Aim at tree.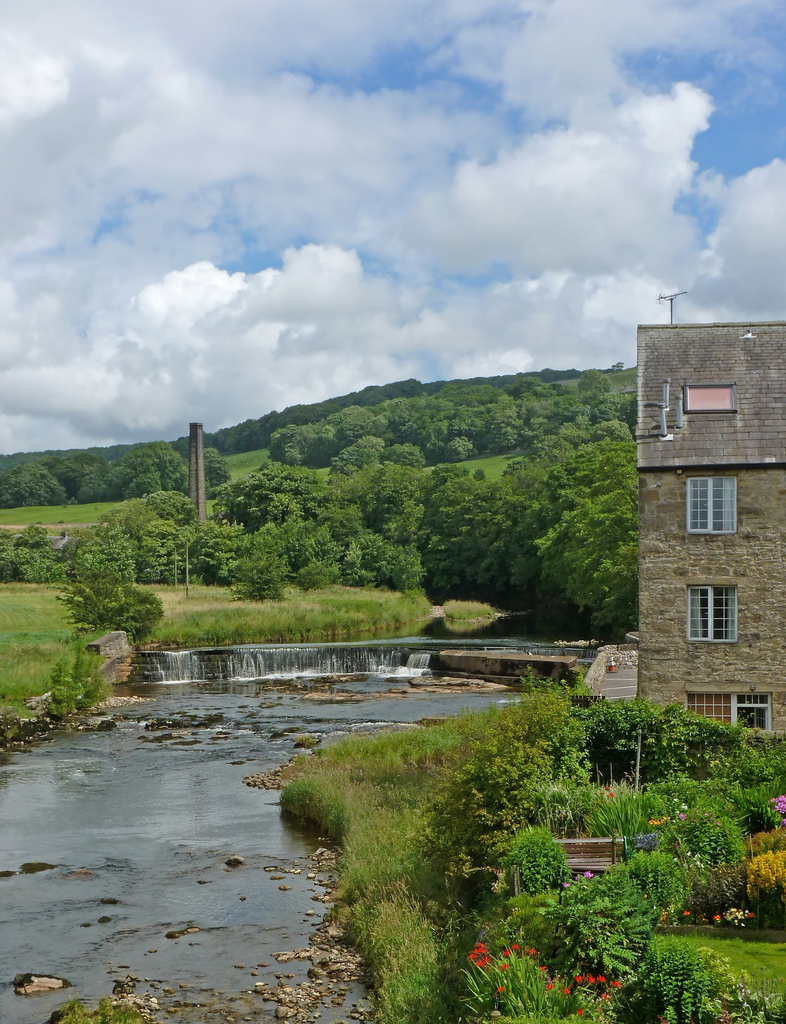
Aimed at 347,511,428,599.
